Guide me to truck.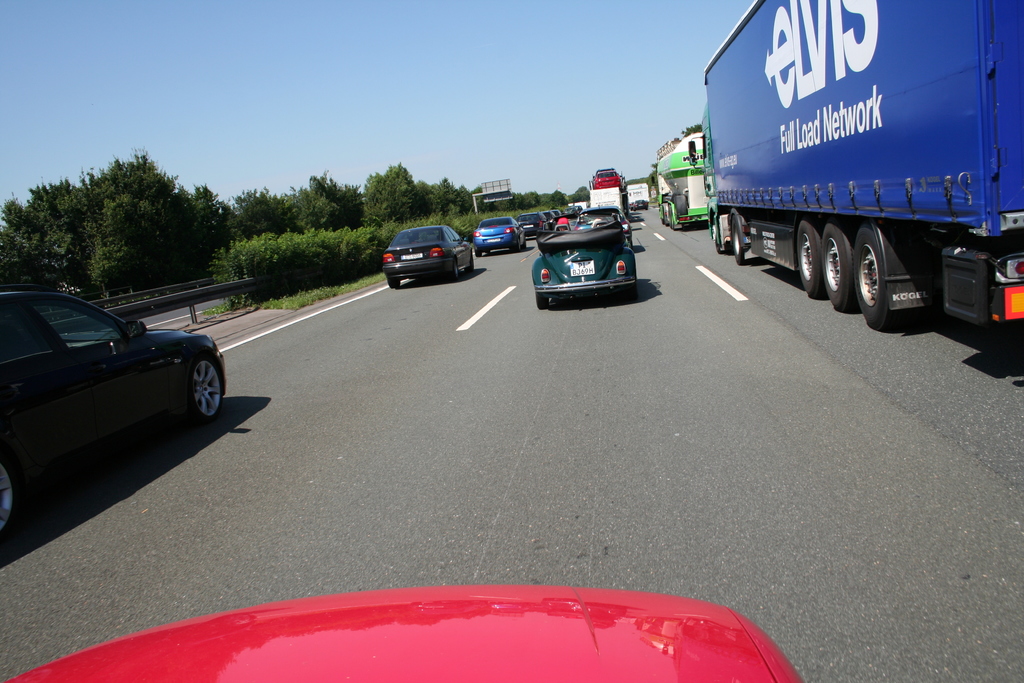
Guidance: box(653, 131, 712, 229).
